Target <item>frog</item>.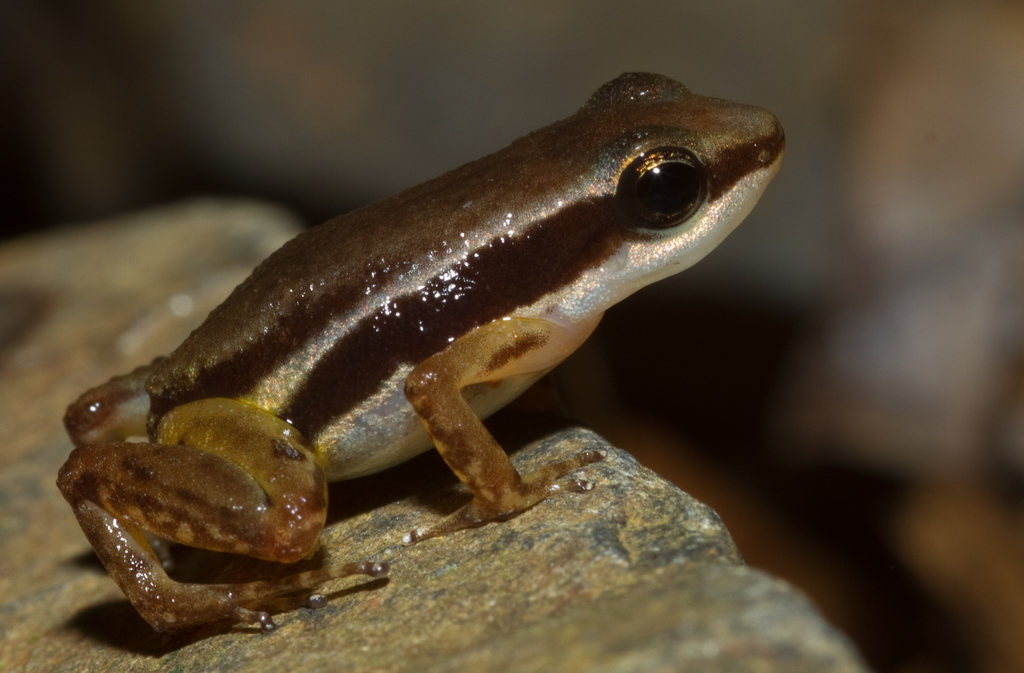
Target region: detection(52, 68, 788, 640).
